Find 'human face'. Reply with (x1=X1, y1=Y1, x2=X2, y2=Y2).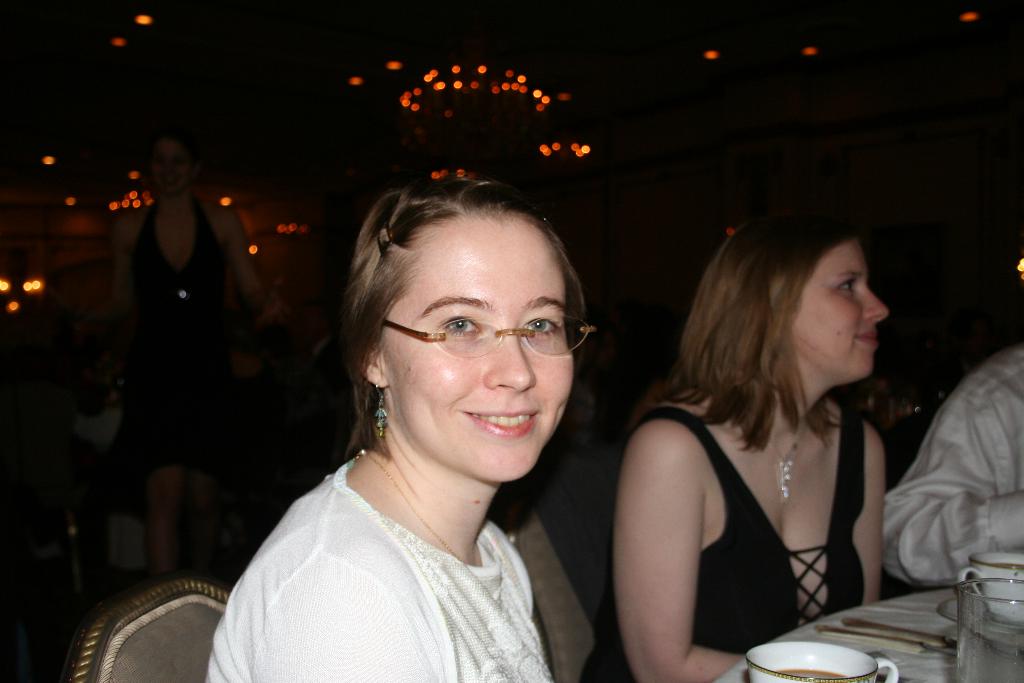
(x1=157, y1=140, x2=186, y2=189).
